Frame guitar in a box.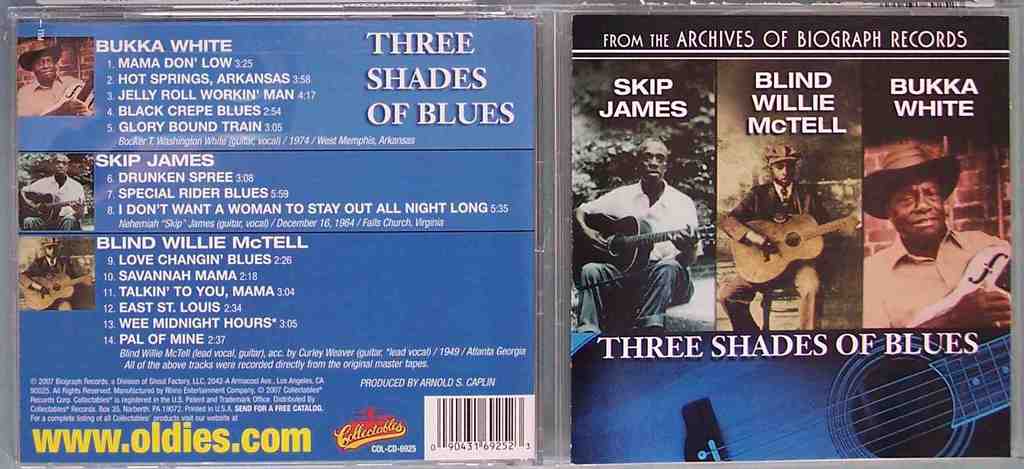
910:233:1014:325.
